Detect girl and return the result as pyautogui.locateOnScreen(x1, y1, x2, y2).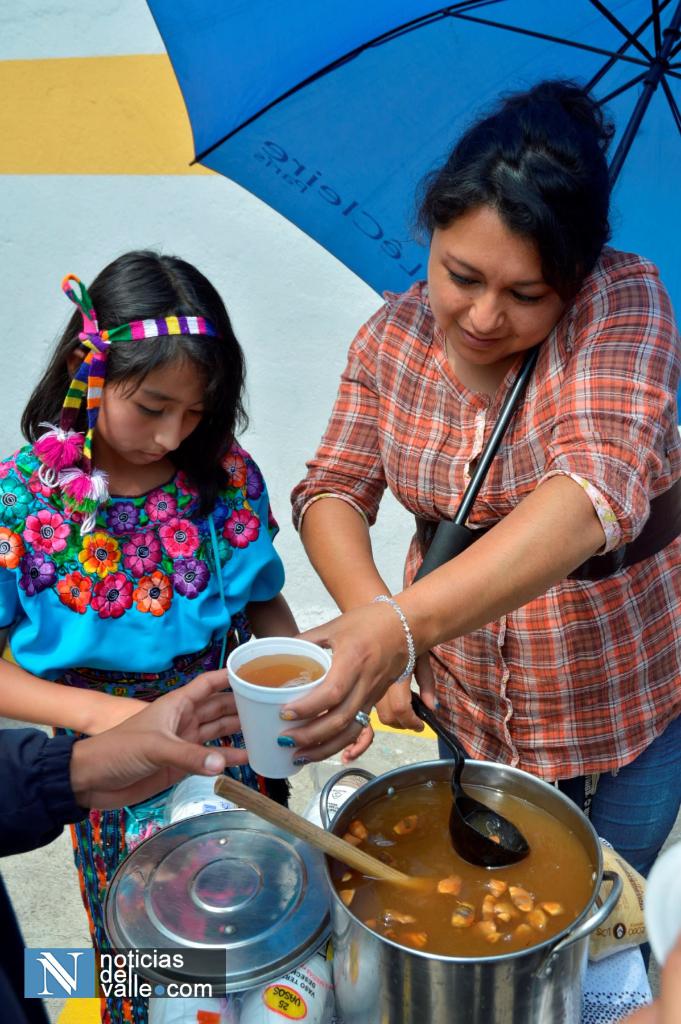
pyautogui.locateOnScreen(0, 236, 310, 1023).
